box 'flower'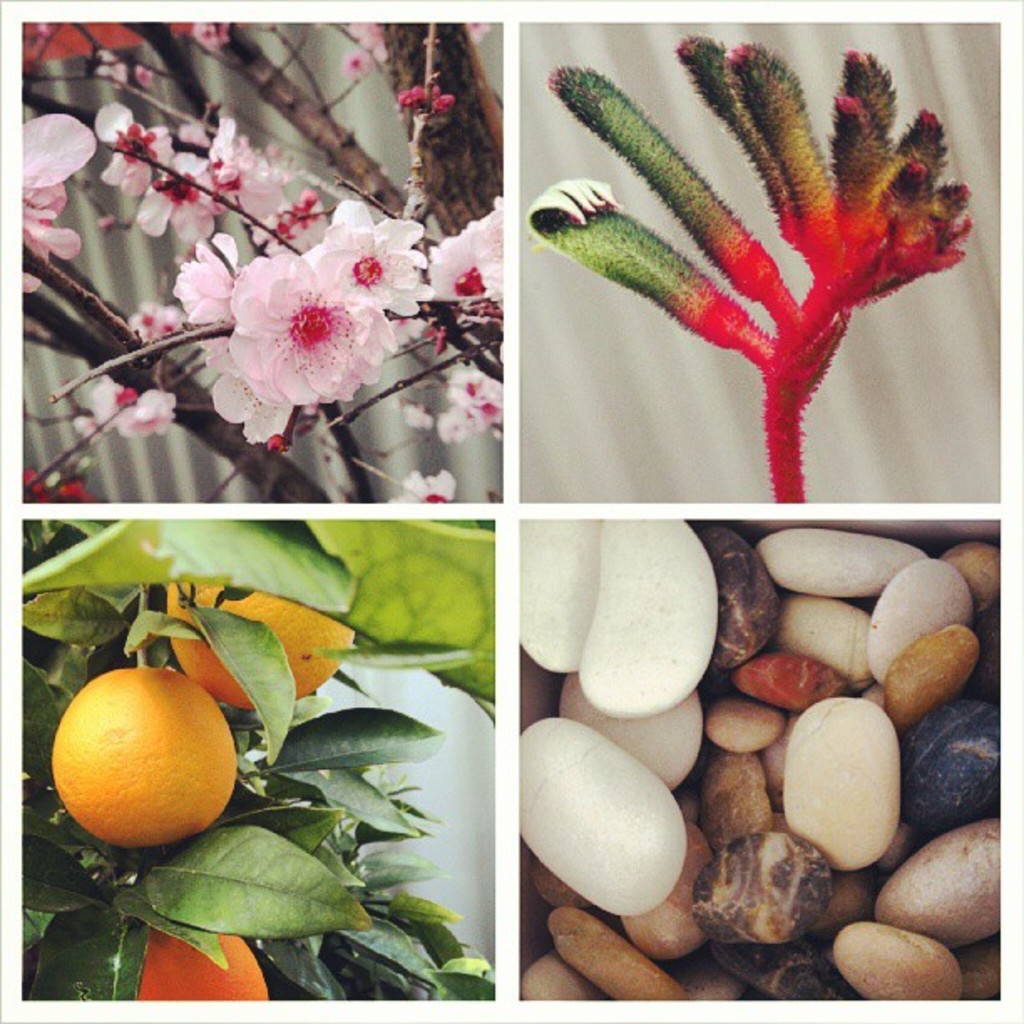
box(199, 20, 231, 54)
